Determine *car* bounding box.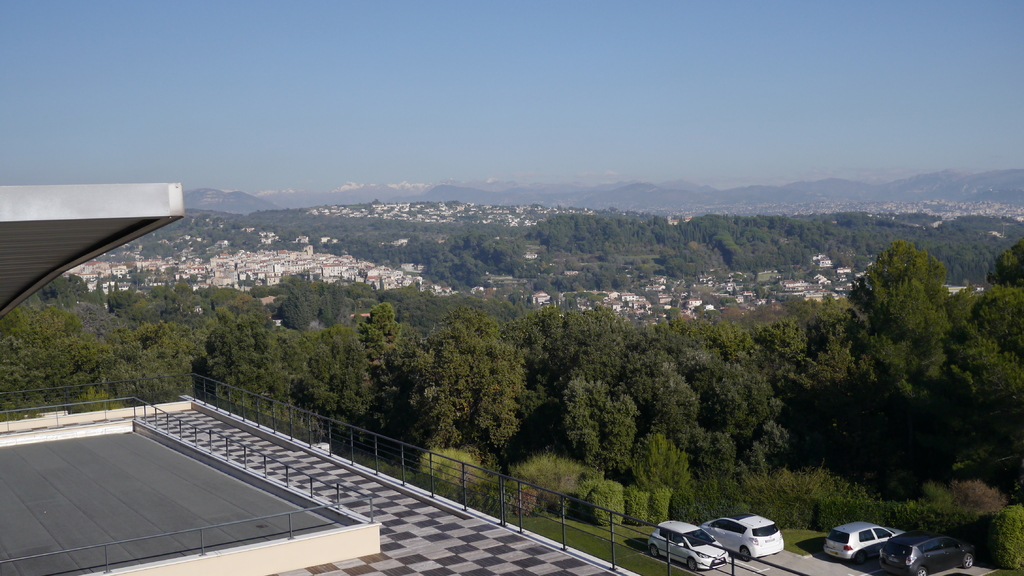
Determined: <bbox>875, 528, 977, 575</bbox>.
